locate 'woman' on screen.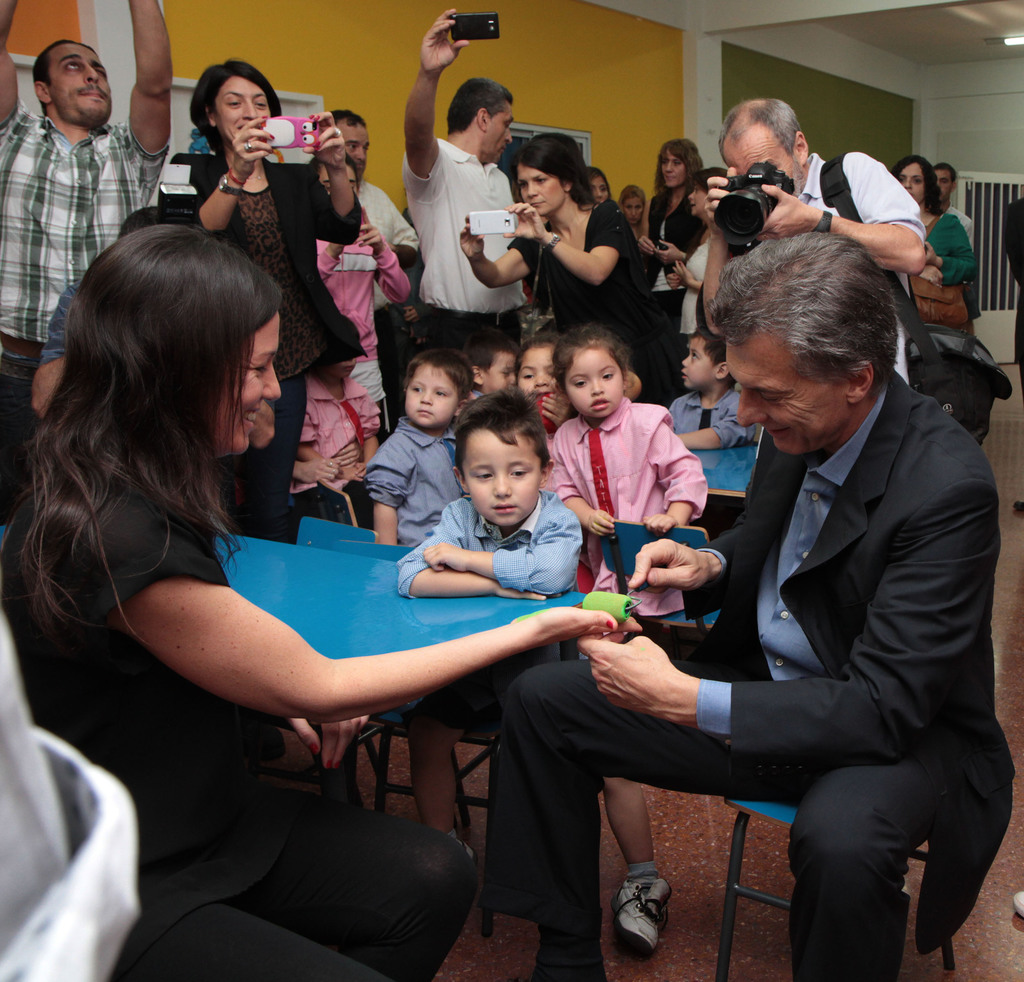
On screen at box(888, 154, 980, 292).
